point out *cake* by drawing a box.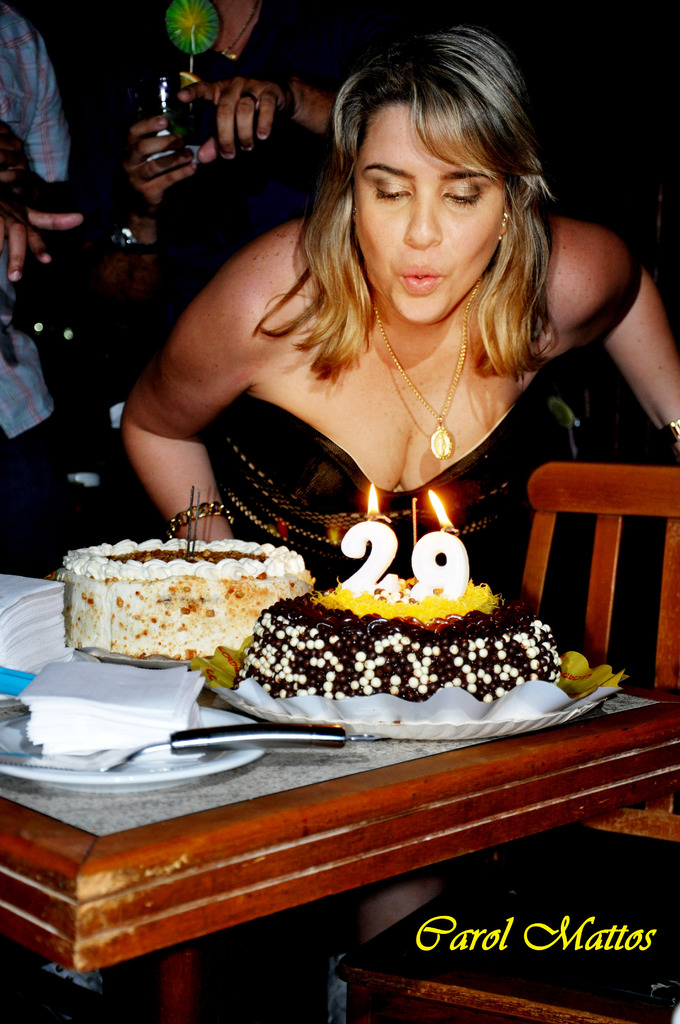
box=[56, 540, 308, 662].
